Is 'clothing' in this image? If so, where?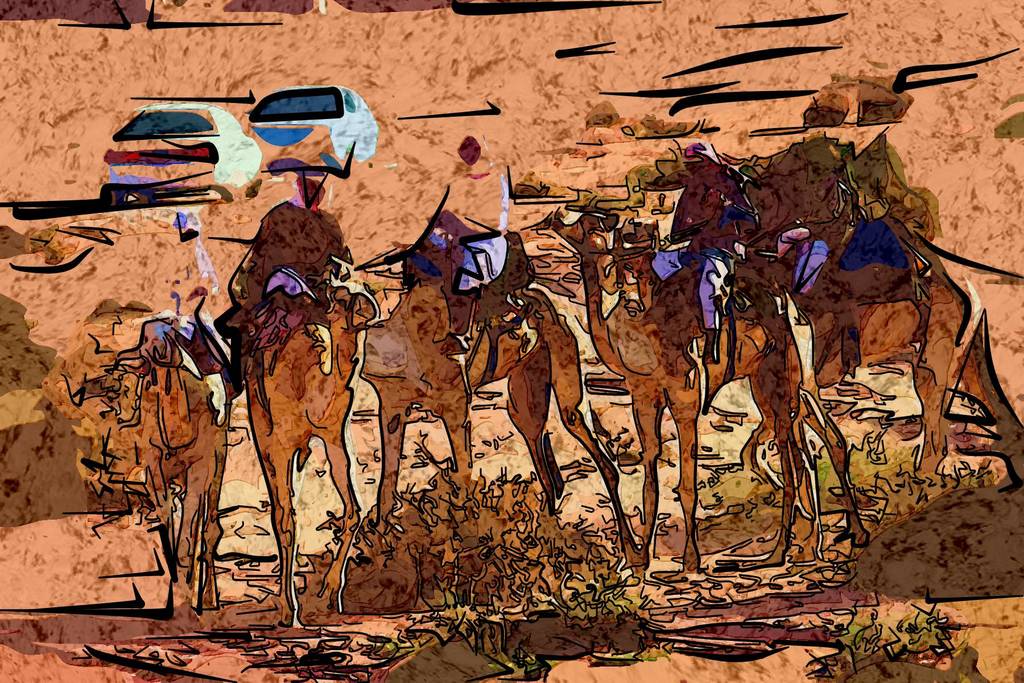
Yes, at <bbox>781, 181, 853, 286</bbox>.
